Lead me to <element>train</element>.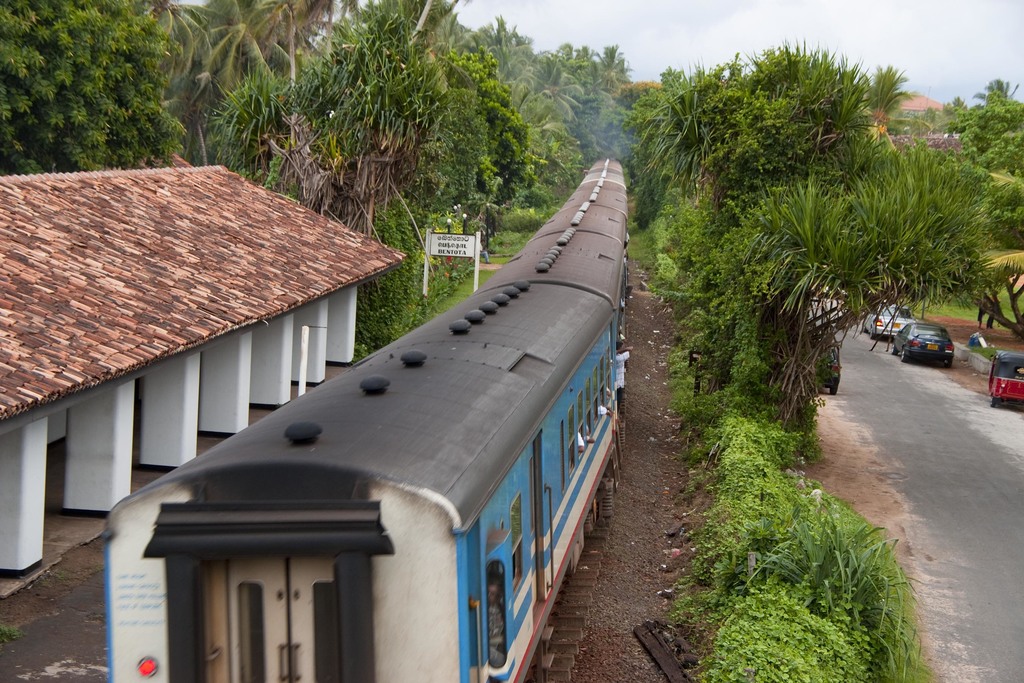
Lead to select_region(109, 154, 639, 682).
